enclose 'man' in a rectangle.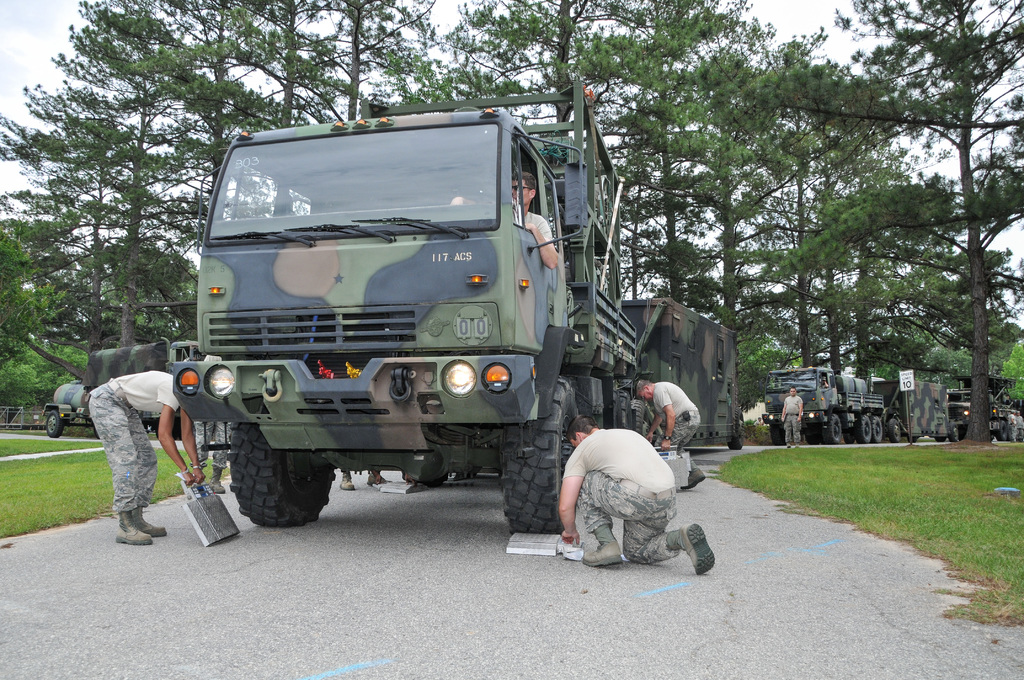
Rect(86, 368, 207, 545).
